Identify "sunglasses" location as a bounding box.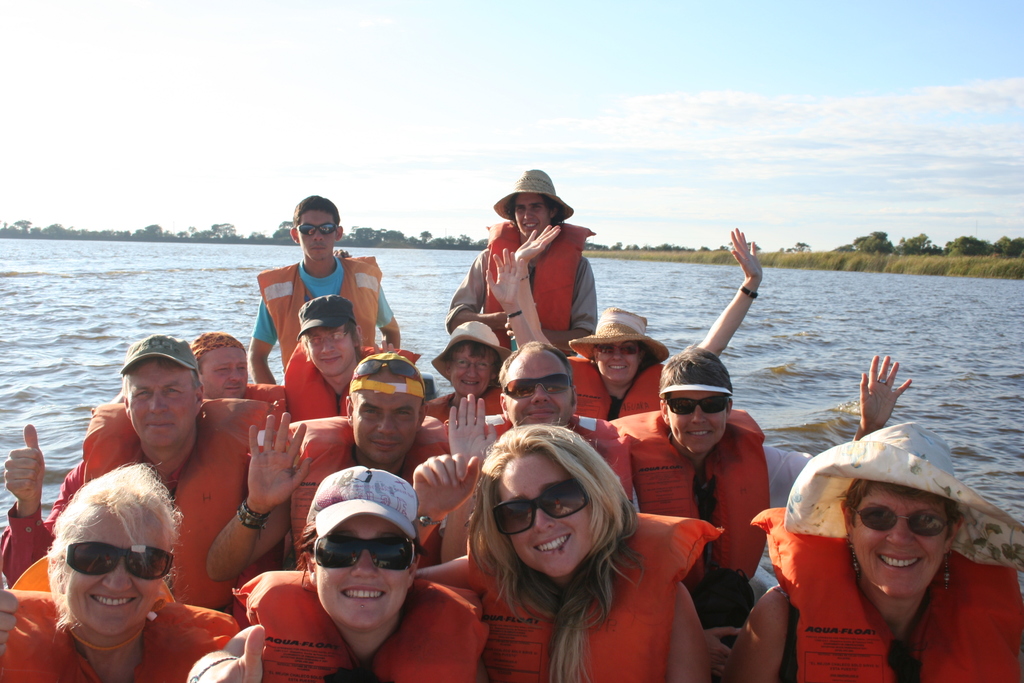
box=[854, 503, 957, 534].
